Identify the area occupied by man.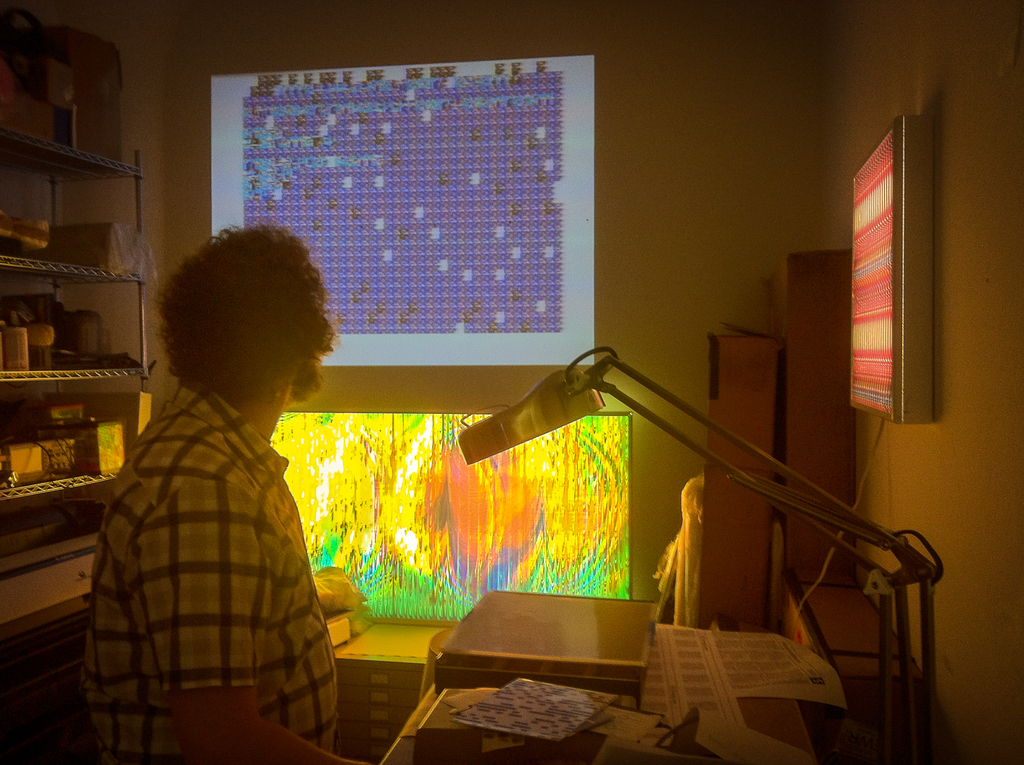
Area: x1=79 y1=214 x2=369 y2=764.
